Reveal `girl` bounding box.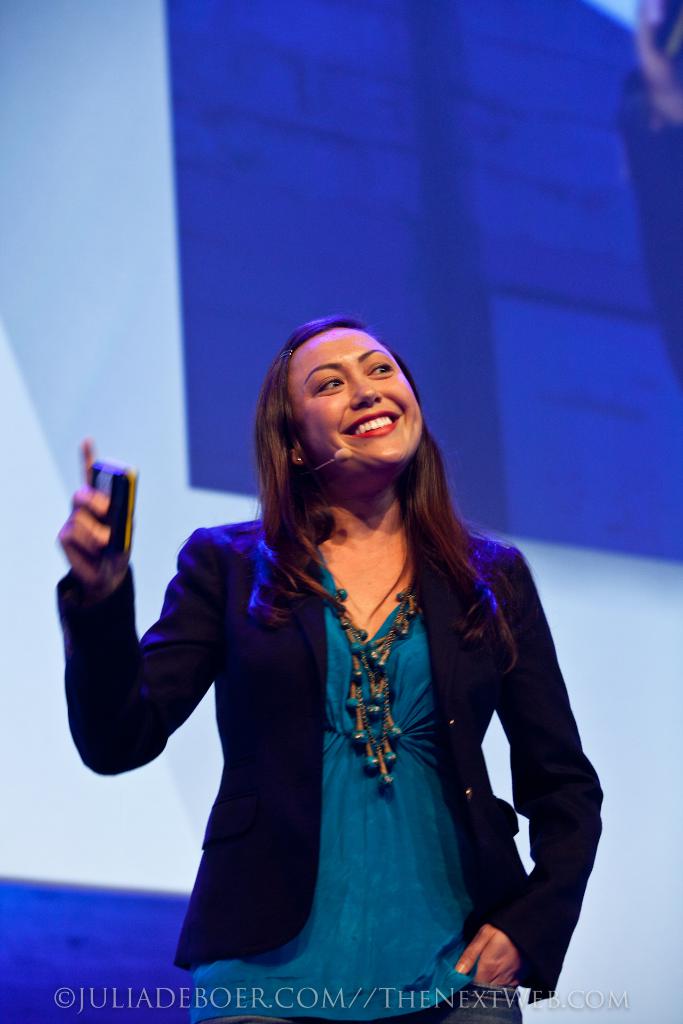
Revealed: (left=55, top=312, right=616, bottom=1023).
